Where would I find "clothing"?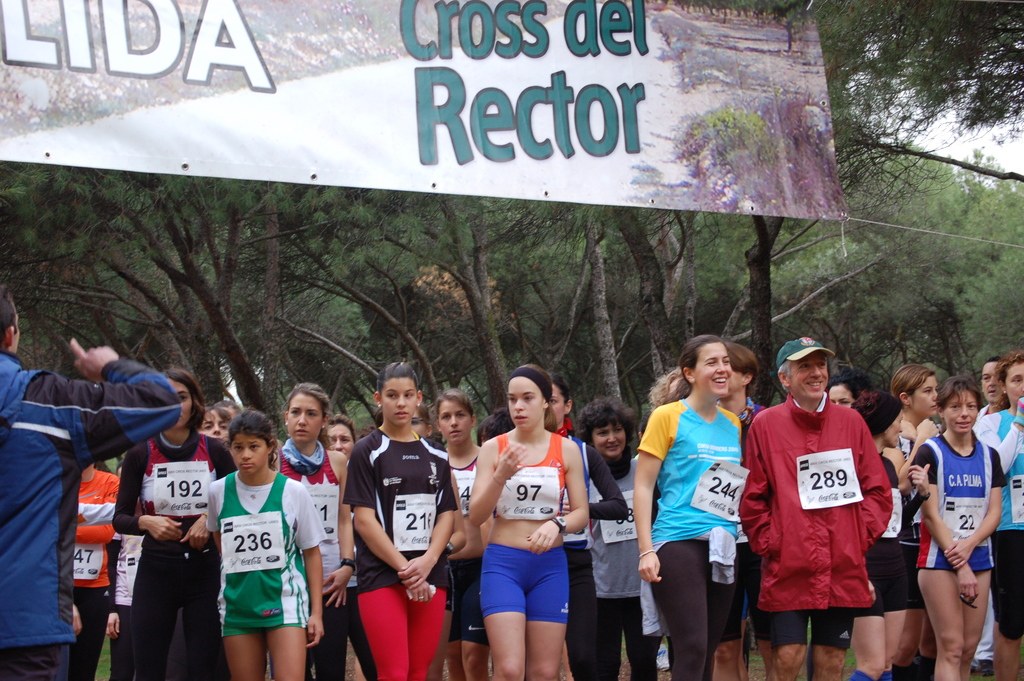
At box(115, 429, 235, 680).
